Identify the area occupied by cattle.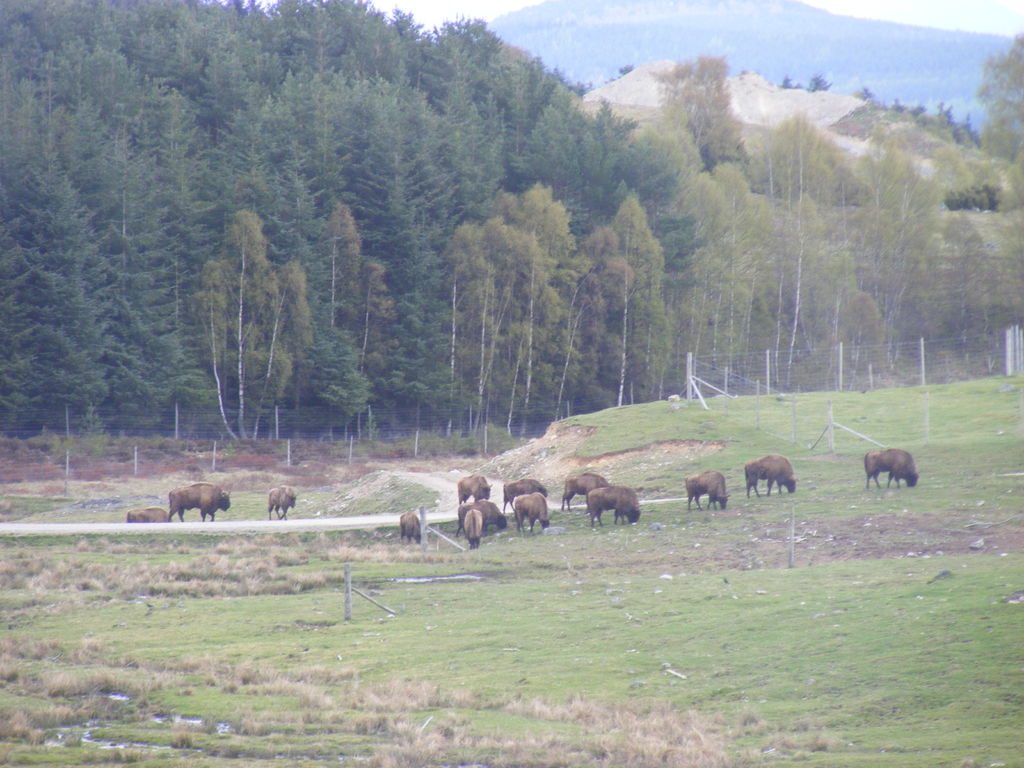
Area: x1=558, y1=470, x2=612, y2=511.
